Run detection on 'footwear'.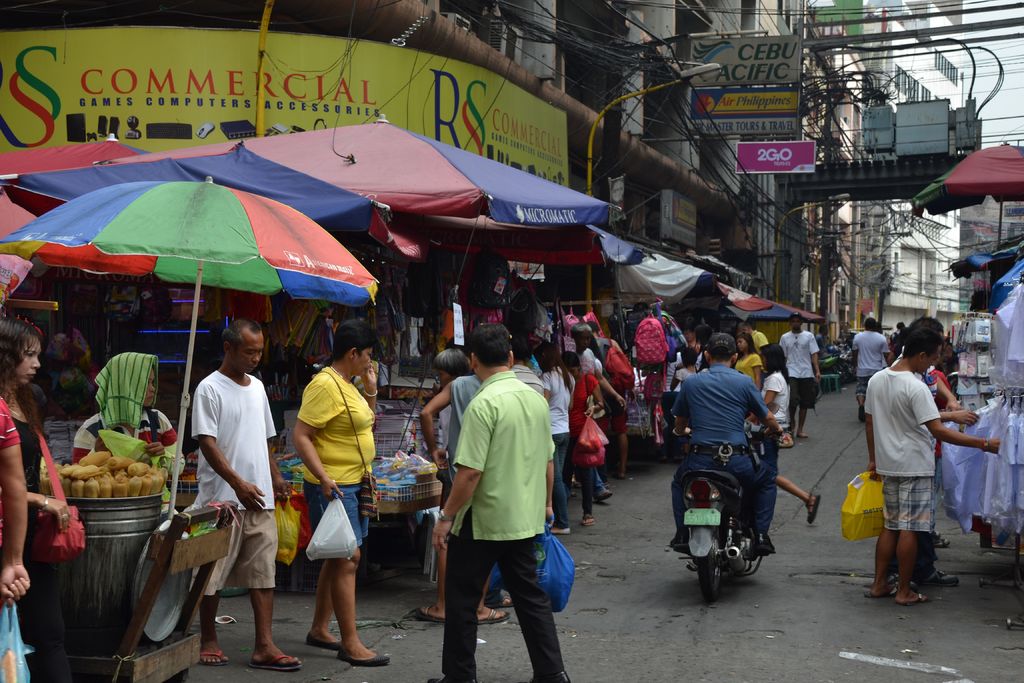
Result: x1=469 y1=605 x2=510 y2=627.
